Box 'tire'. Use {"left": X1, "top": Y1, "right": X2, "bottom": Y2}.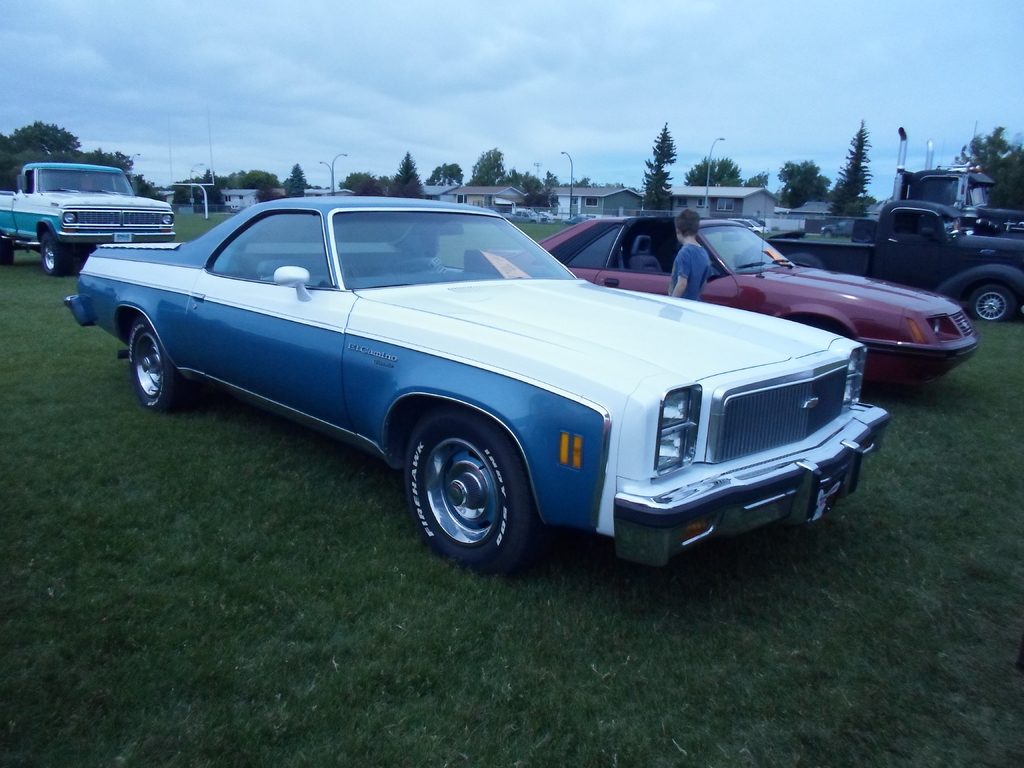
{"left": 42, "top": 233, "right": 73, "bottom": 274}.
